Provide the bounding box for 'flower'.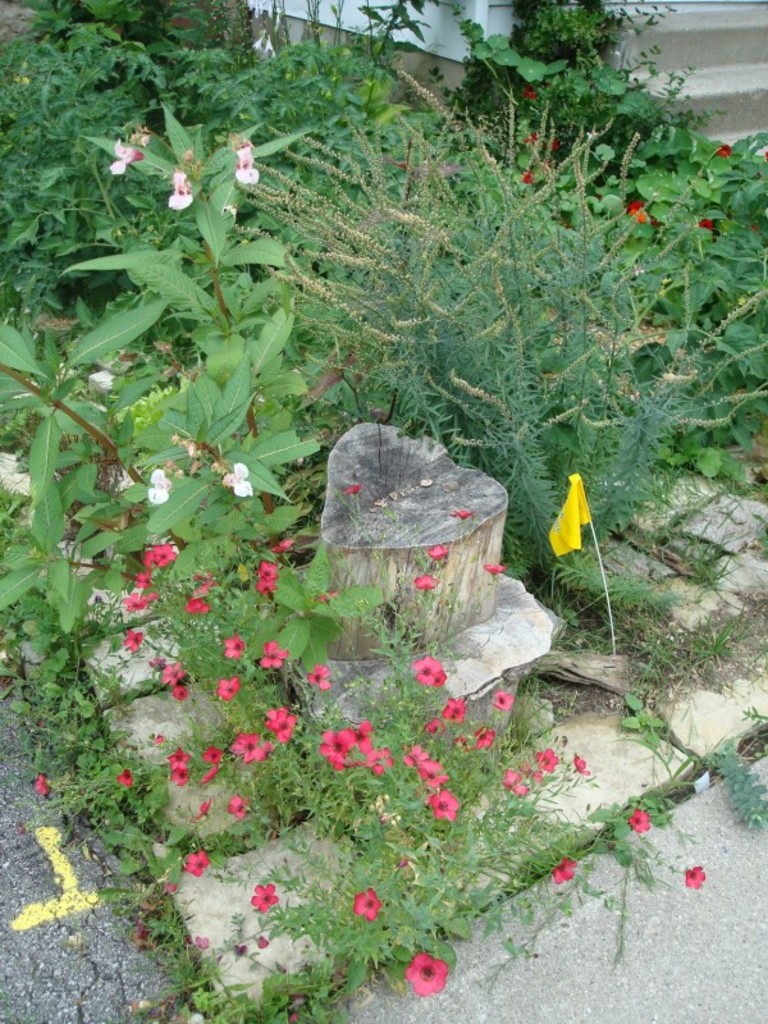
select_region(305, 664, 332, 691).
